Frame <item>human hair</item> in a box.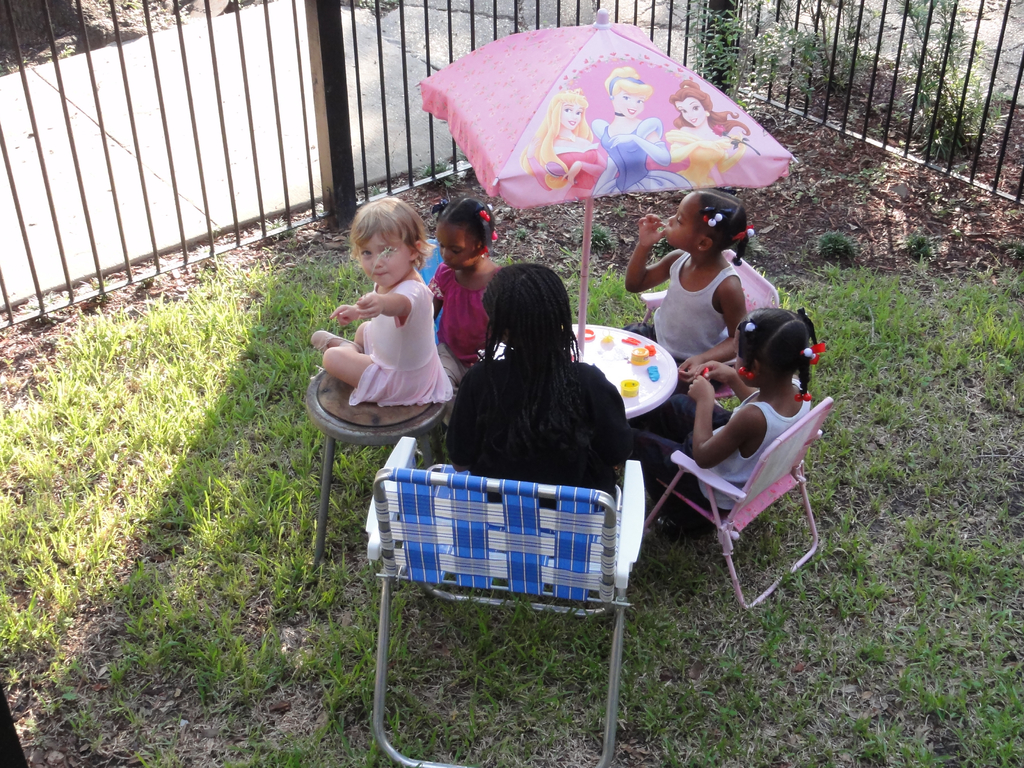
rect(688, 189, 754, 270).
